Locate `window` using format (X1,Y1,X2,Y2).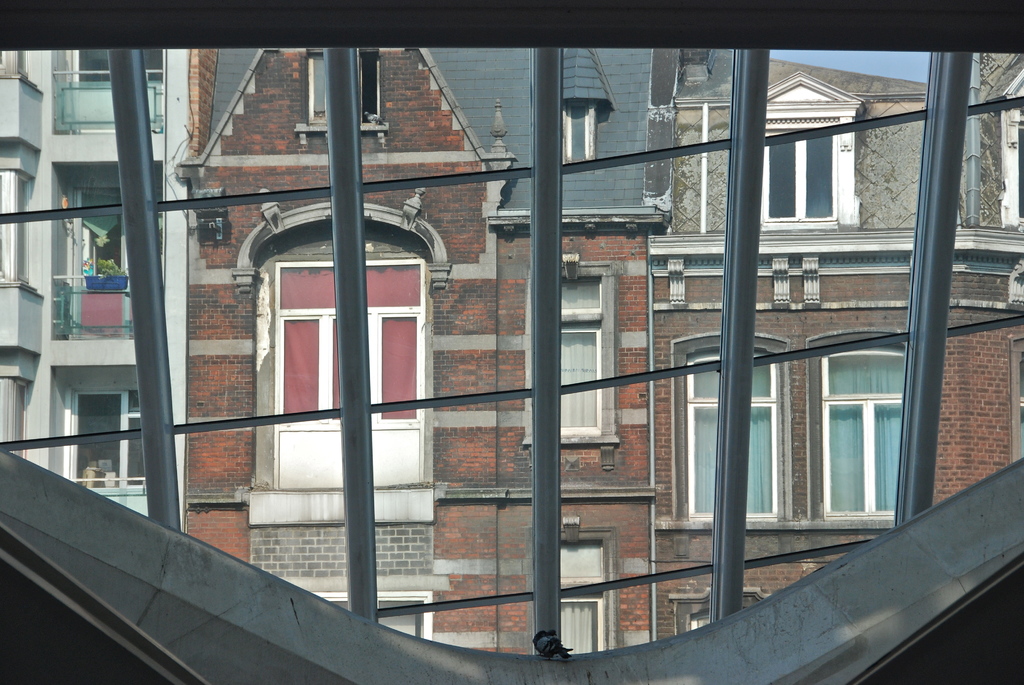
(276,262,425,492).
